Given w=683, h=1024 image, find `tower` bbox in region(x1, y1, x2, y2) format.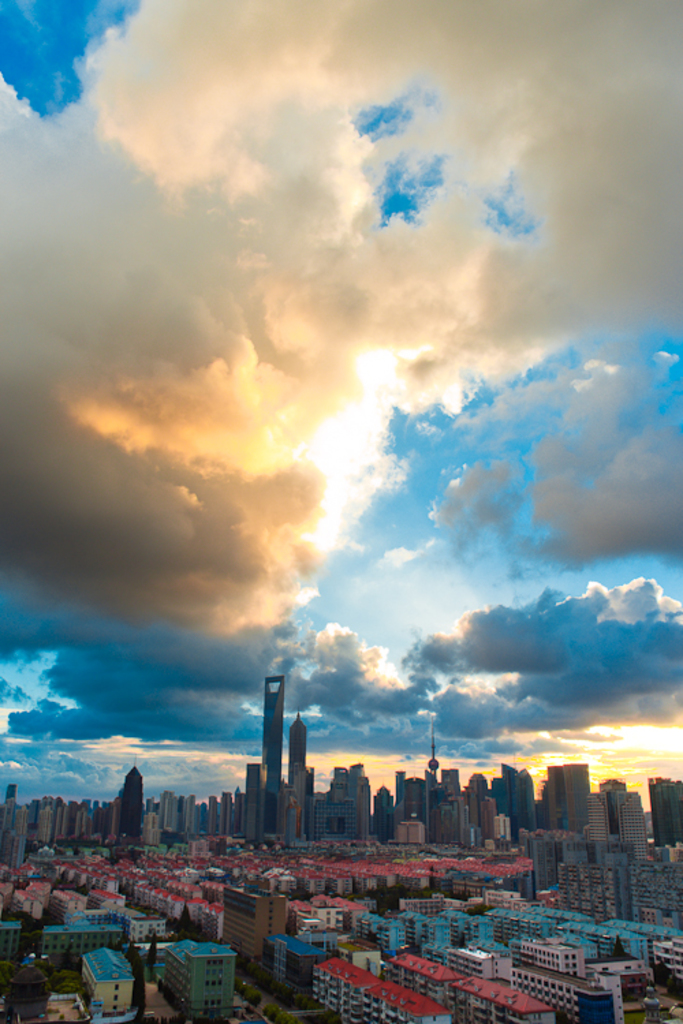
region(550, 760, 567, 829).
